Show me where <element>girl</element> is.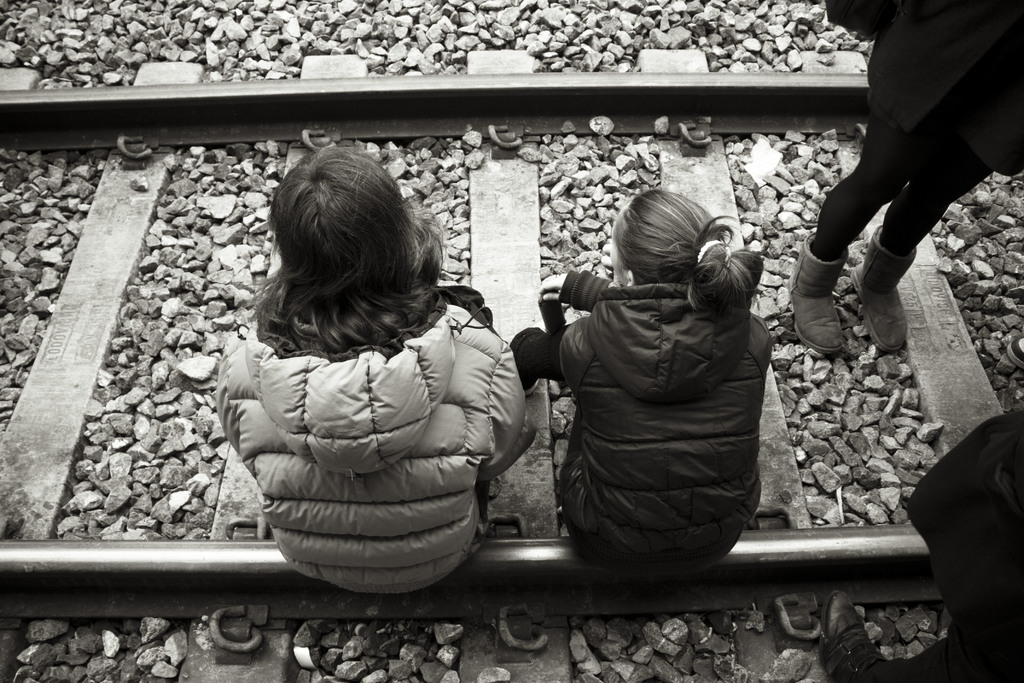
<element>girl</element> is at <region>514, 183, 769, 579</region>.
